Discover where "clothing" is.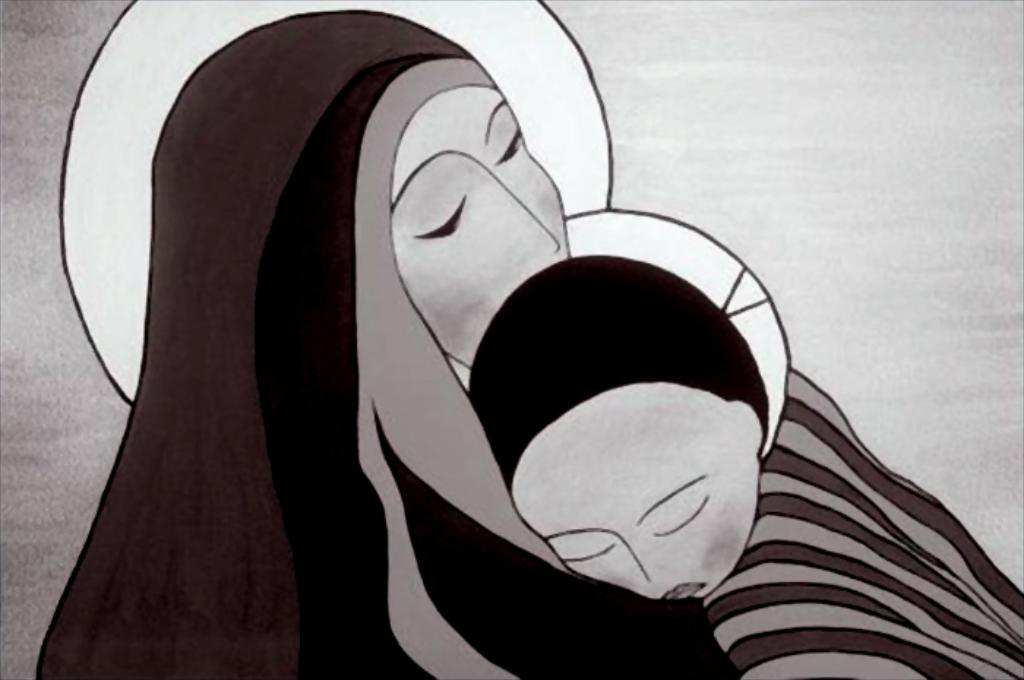
Discovered at box(699, 367, 1023, 679).
